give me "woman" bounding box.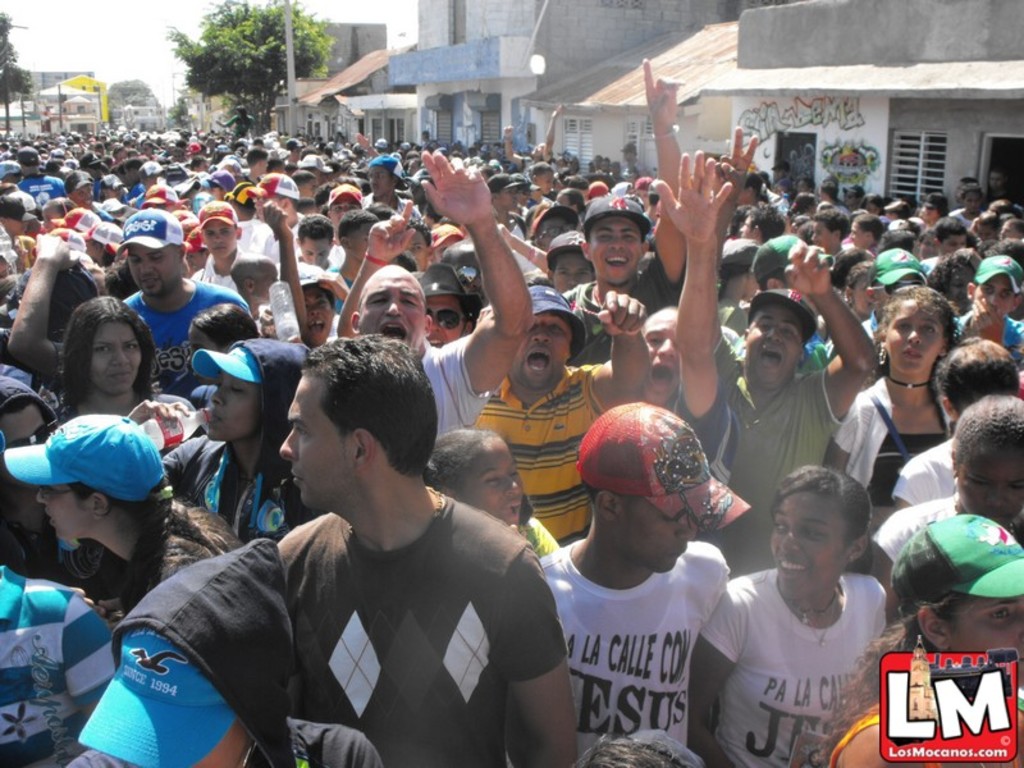
(56,297,191,421).
